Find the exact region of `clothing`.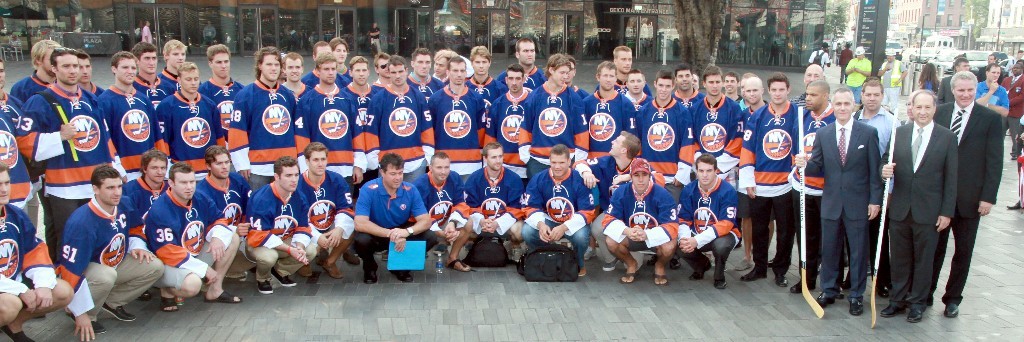
Exact region: <region>165, 95, 213, 164</region>.
